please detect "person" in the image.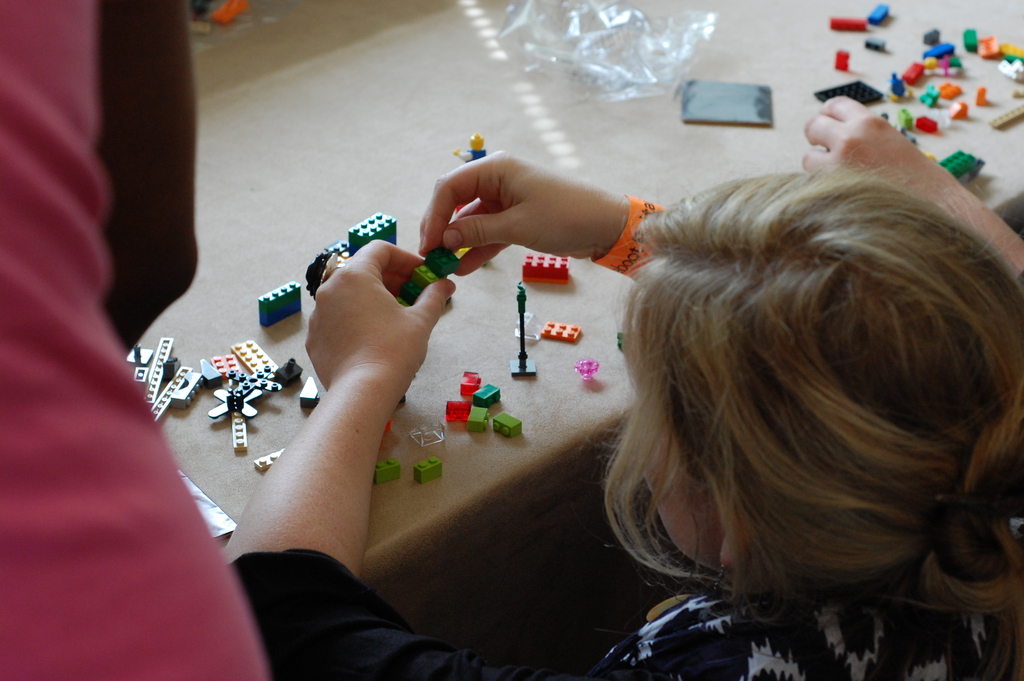
bbox=[0, 0, 266, 680].
